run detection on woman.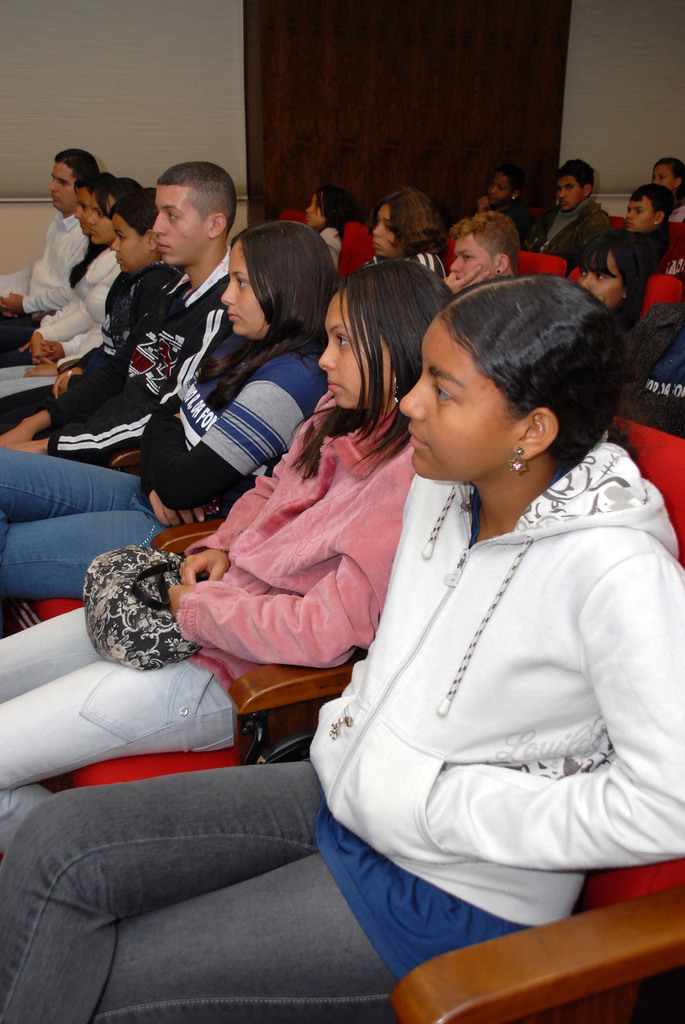
Result: rect(5, 175, 139, 397).
